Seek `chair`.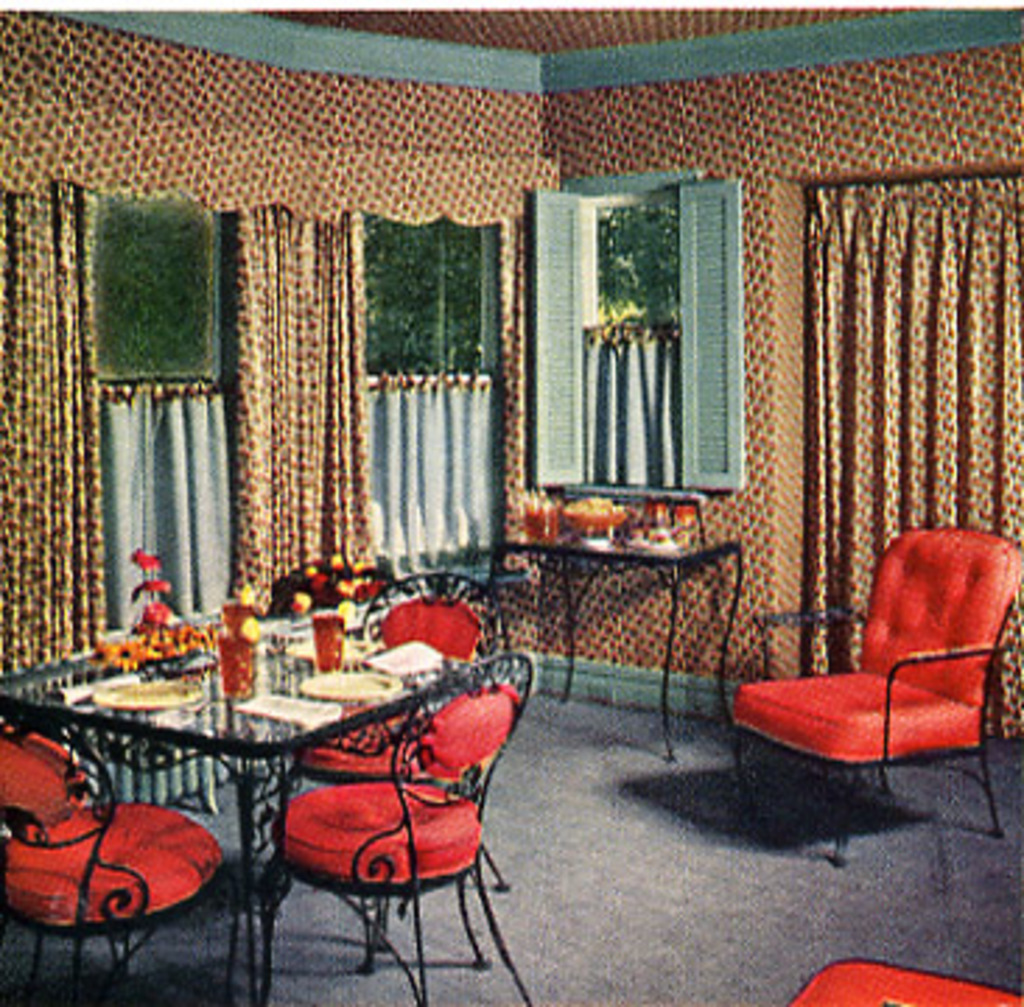
0,713,221,1004.
